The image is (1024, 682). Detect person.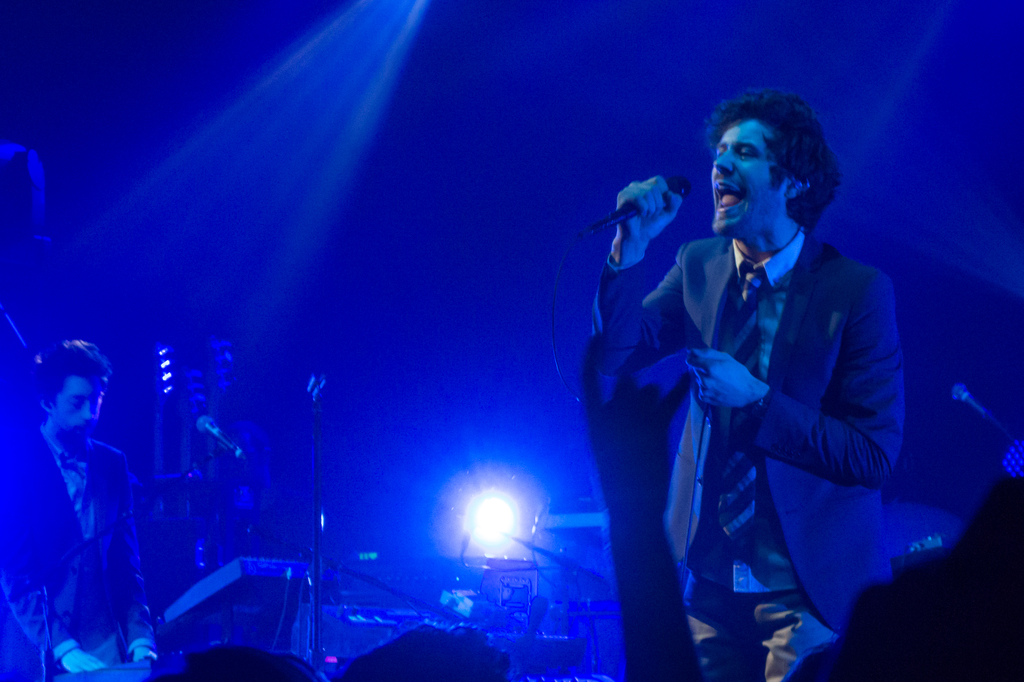
Detection: locate(592, 90, 911, 681).
